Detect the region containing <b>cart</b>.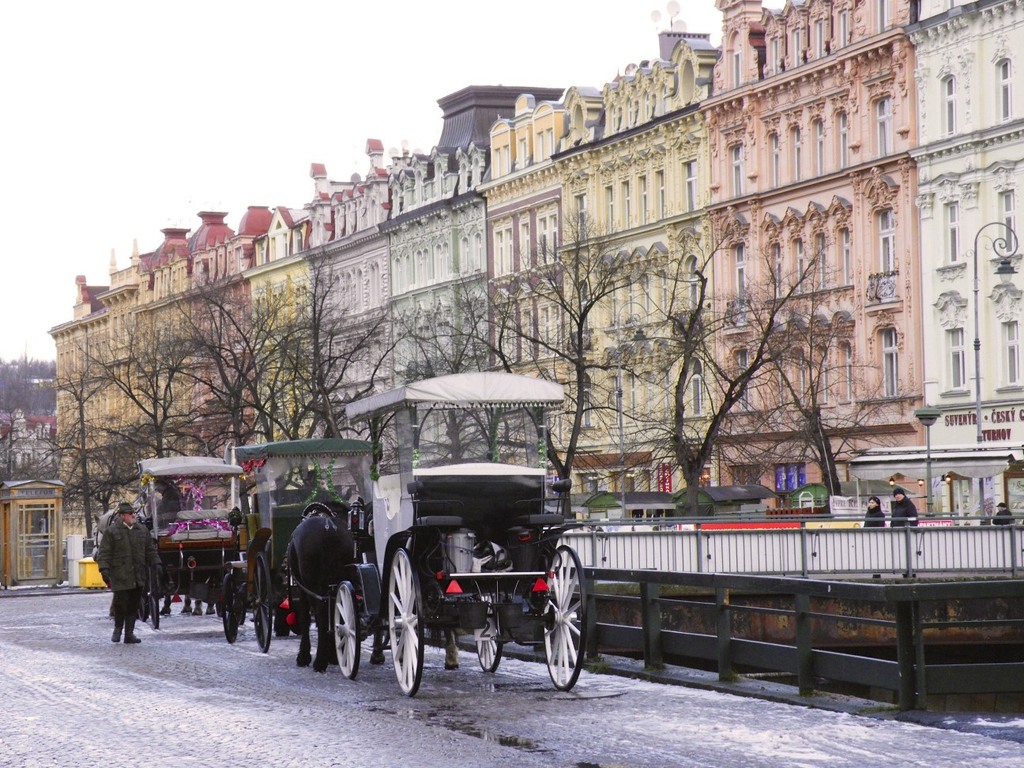
region(134, 453, 247, 630).
